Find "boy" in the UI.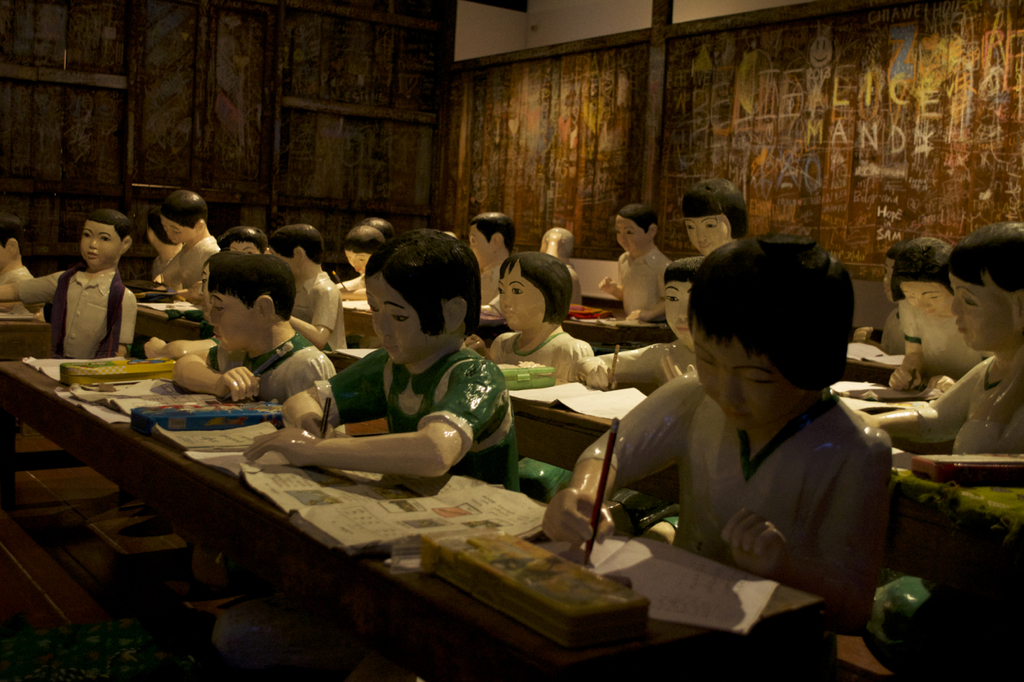
UI element at x1=0, y1=207, x2=146, y2=361.
